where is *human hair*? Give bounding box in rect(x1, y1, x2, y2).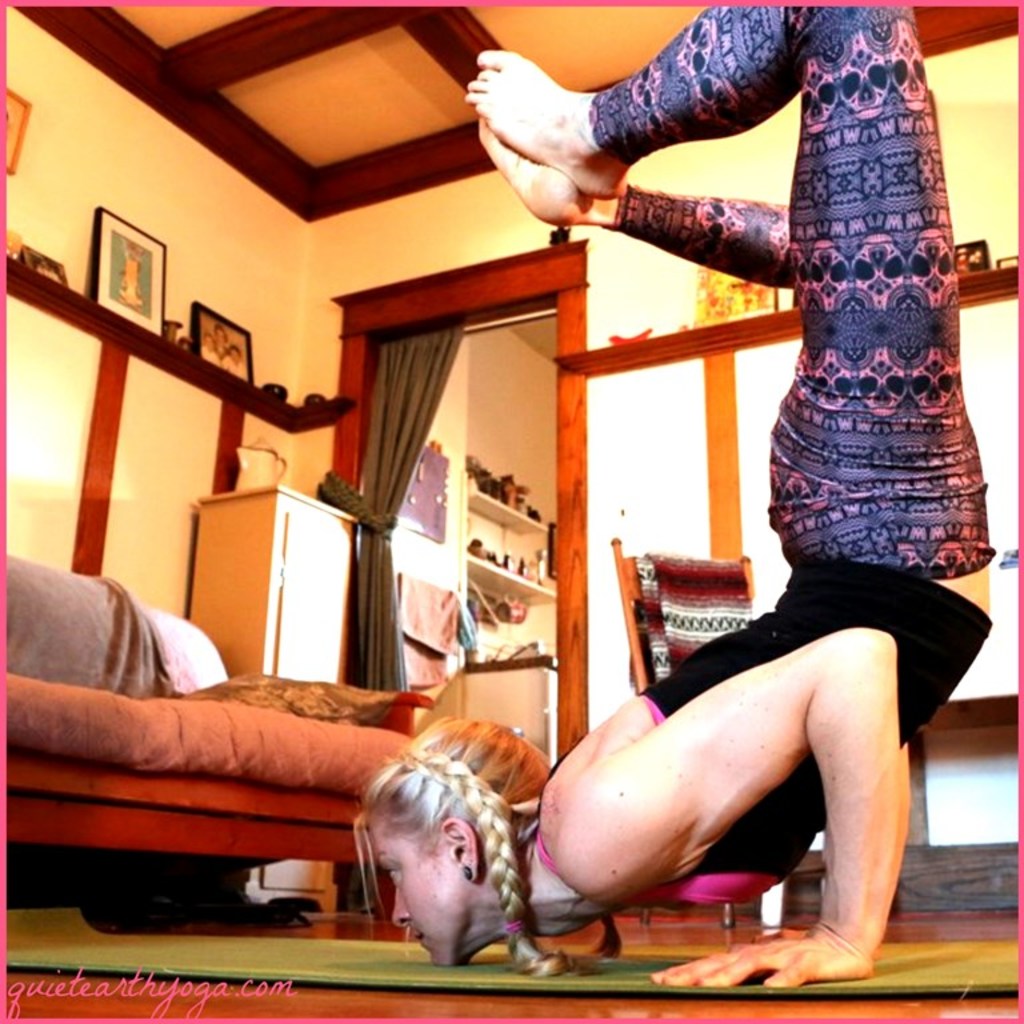
rect(367, 723, 565, 972).
